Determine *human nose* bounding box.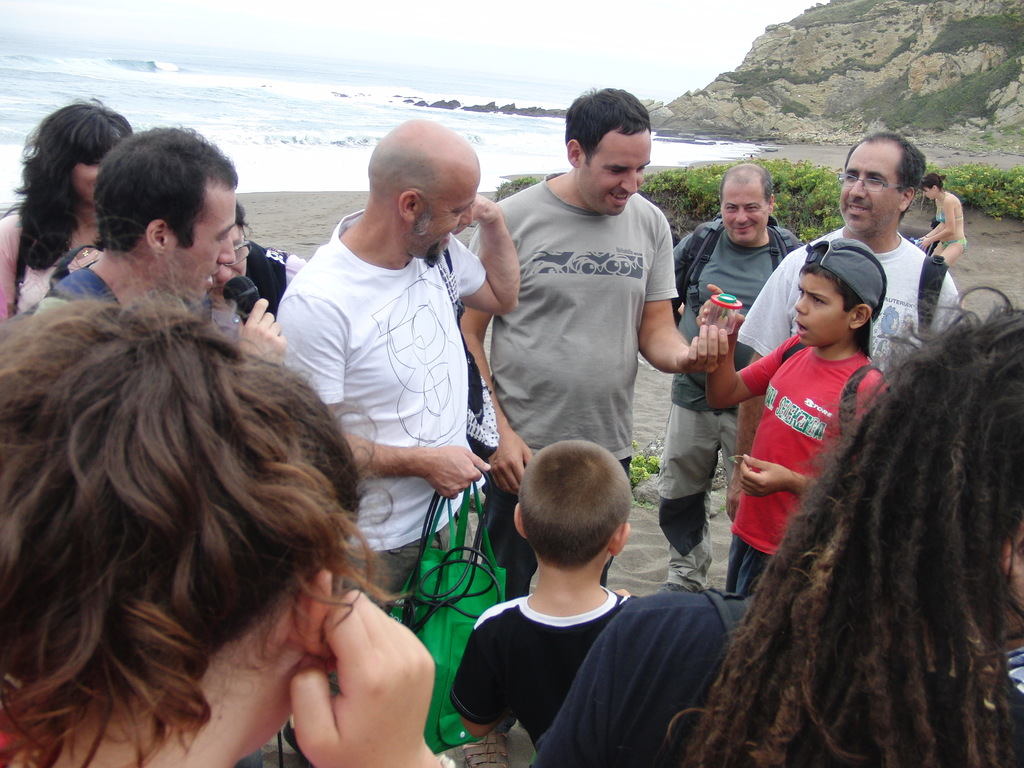
Determined: bbox(214, 234, 235, 266).
